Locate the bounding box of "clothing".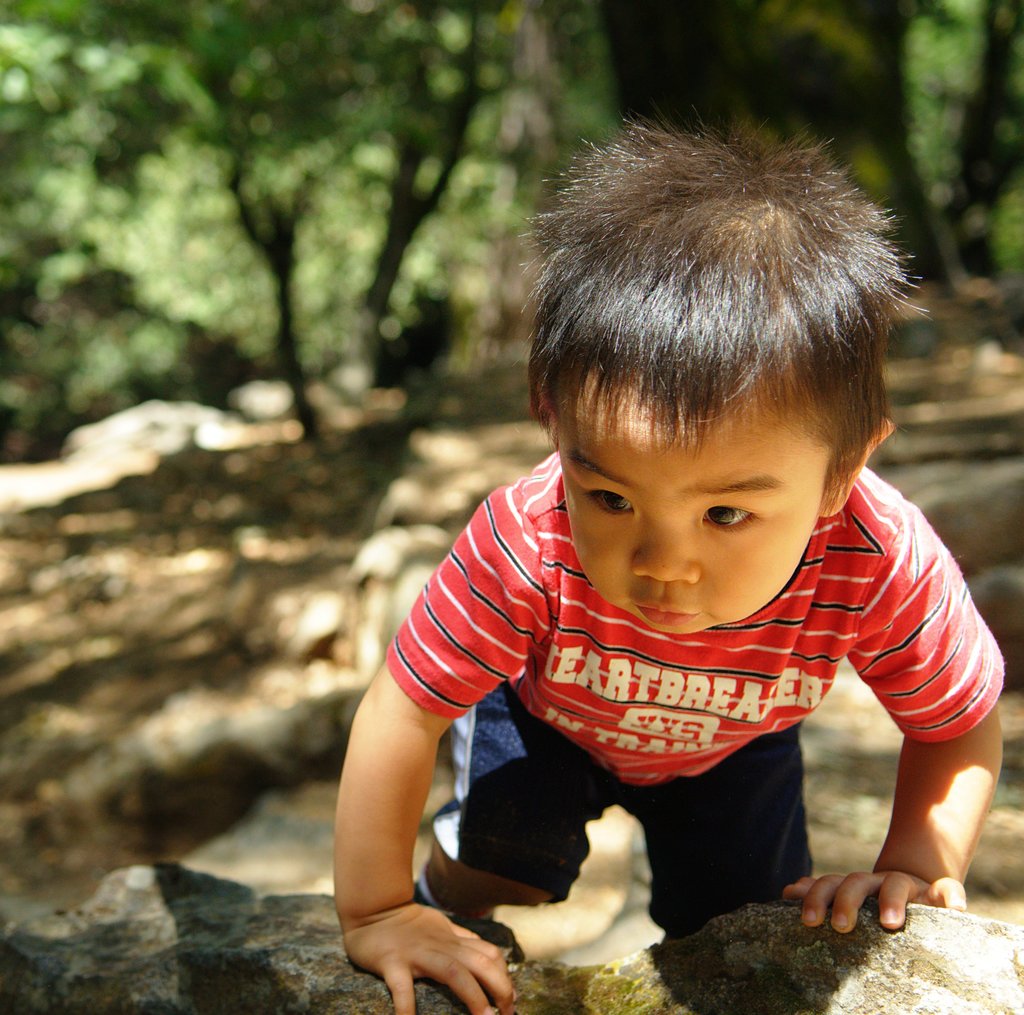
Bounding box: 378/438/1011/793.
